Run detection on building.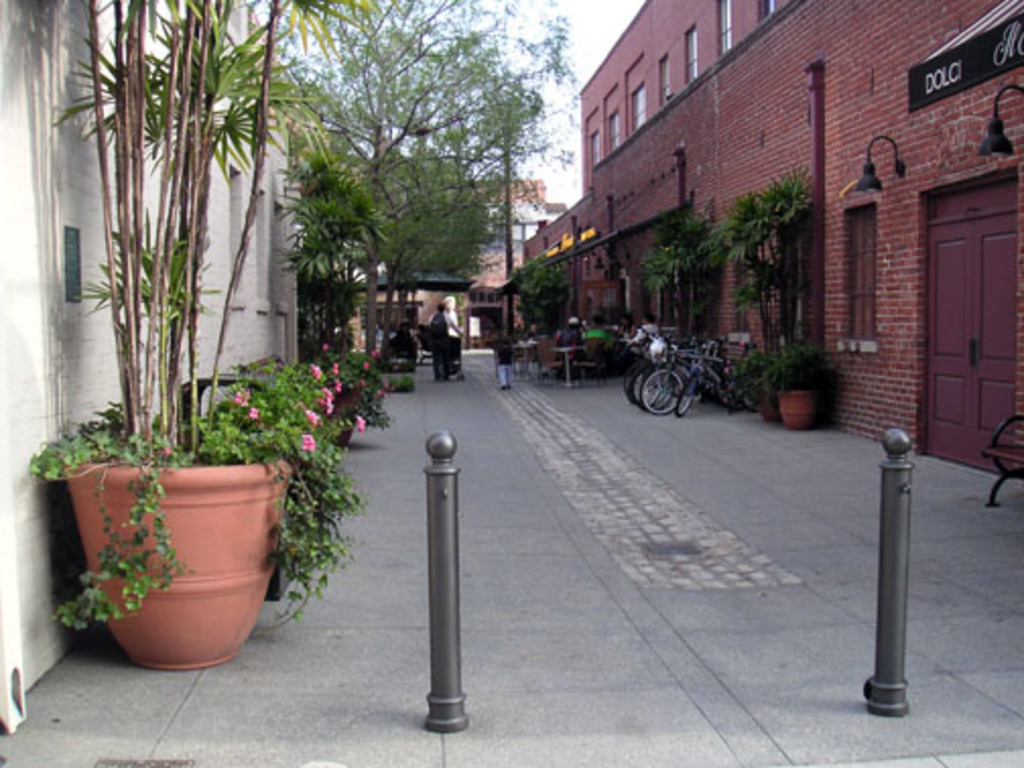
Result: <box>0,0,303,738</box>.
